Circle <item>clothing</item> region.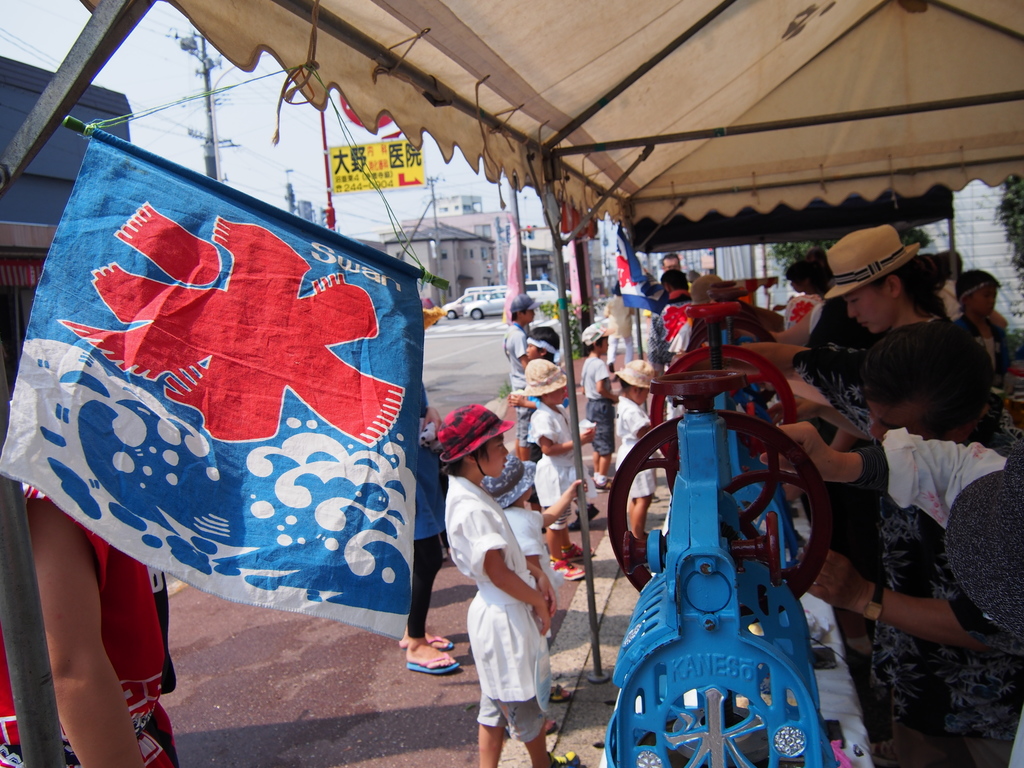
Region: 513 318 534 397.
